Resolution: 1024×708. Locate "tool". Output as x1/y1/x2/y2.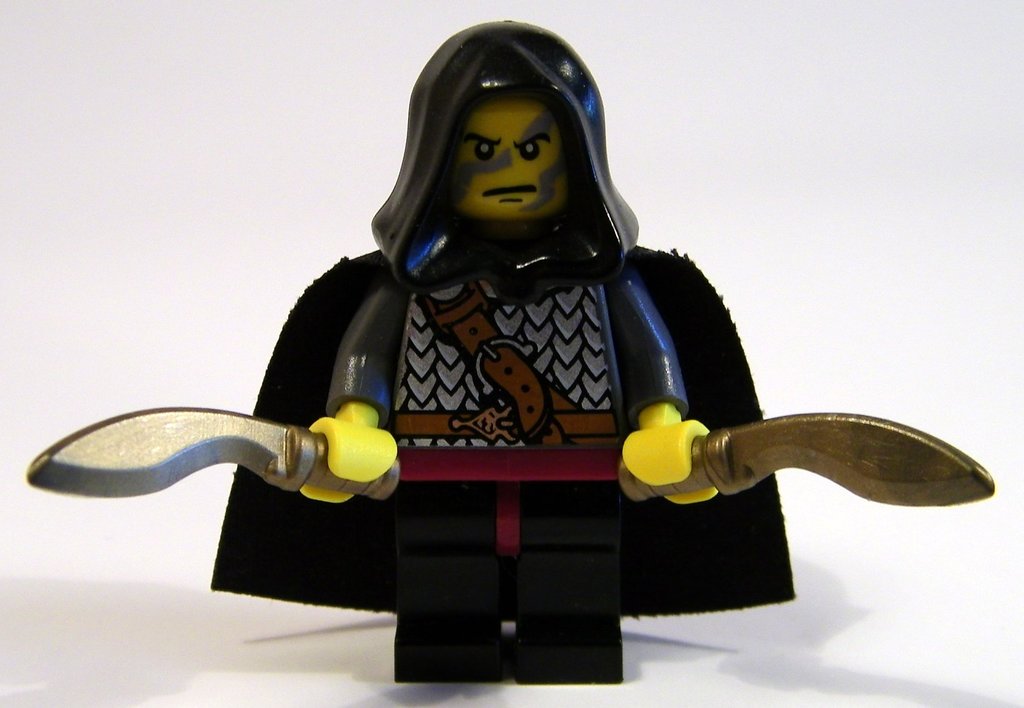
607/209/996/519.
